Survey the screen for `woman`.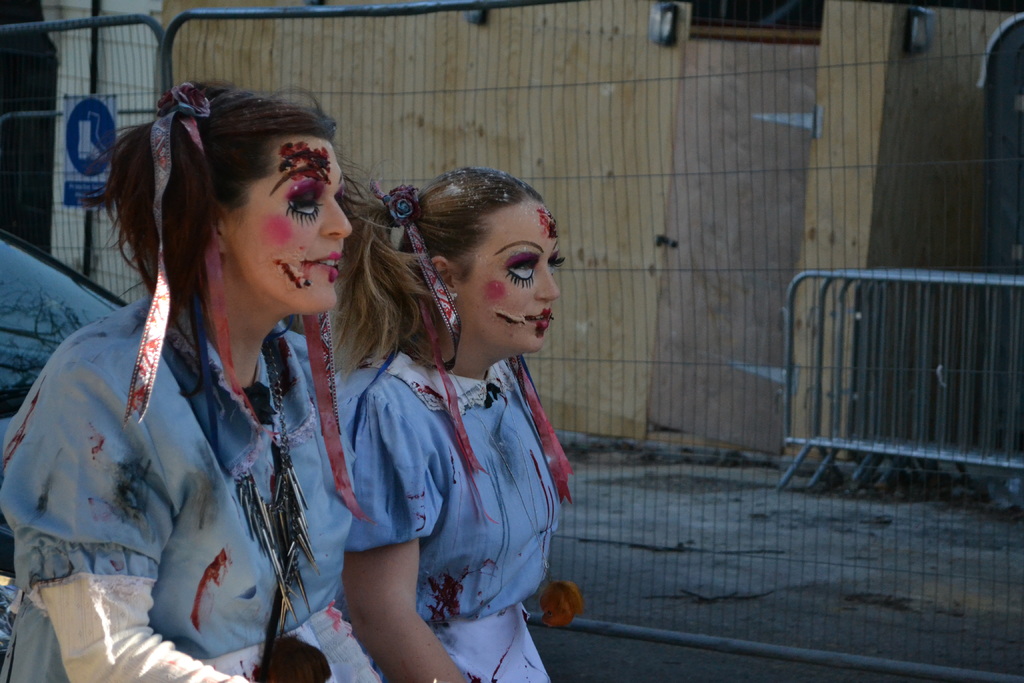
Survey found: x1=0 y1=75 x2=402 y2=682.
